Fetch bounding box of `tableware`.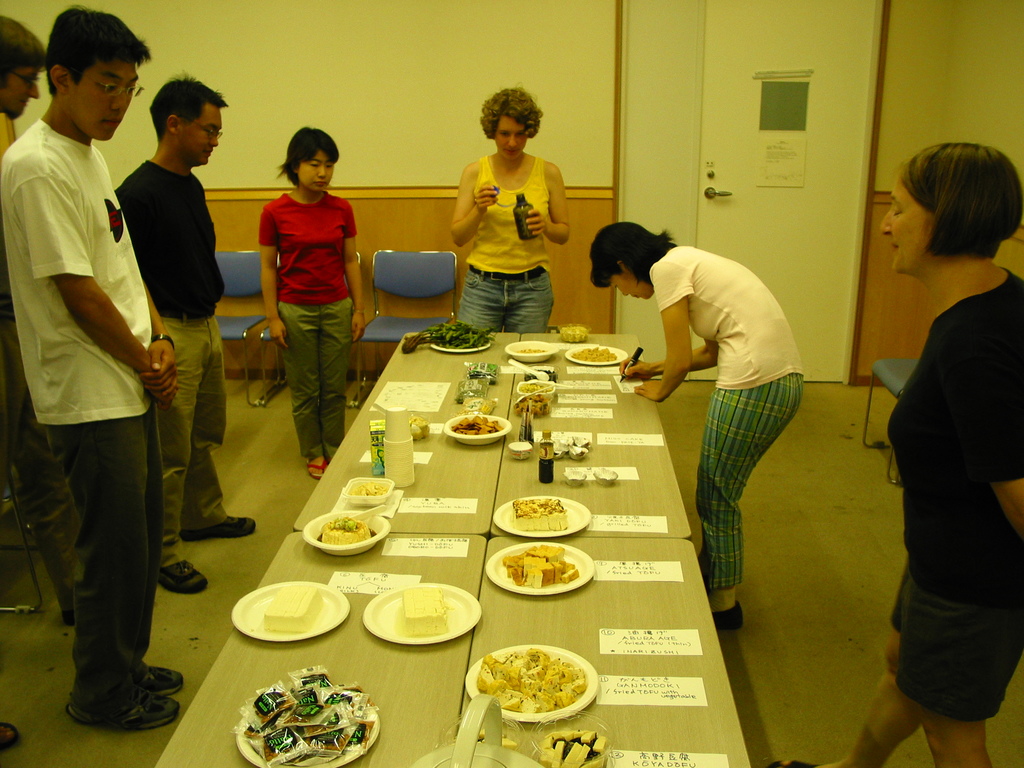
Bbox: box(513, 404, 558, 415).
